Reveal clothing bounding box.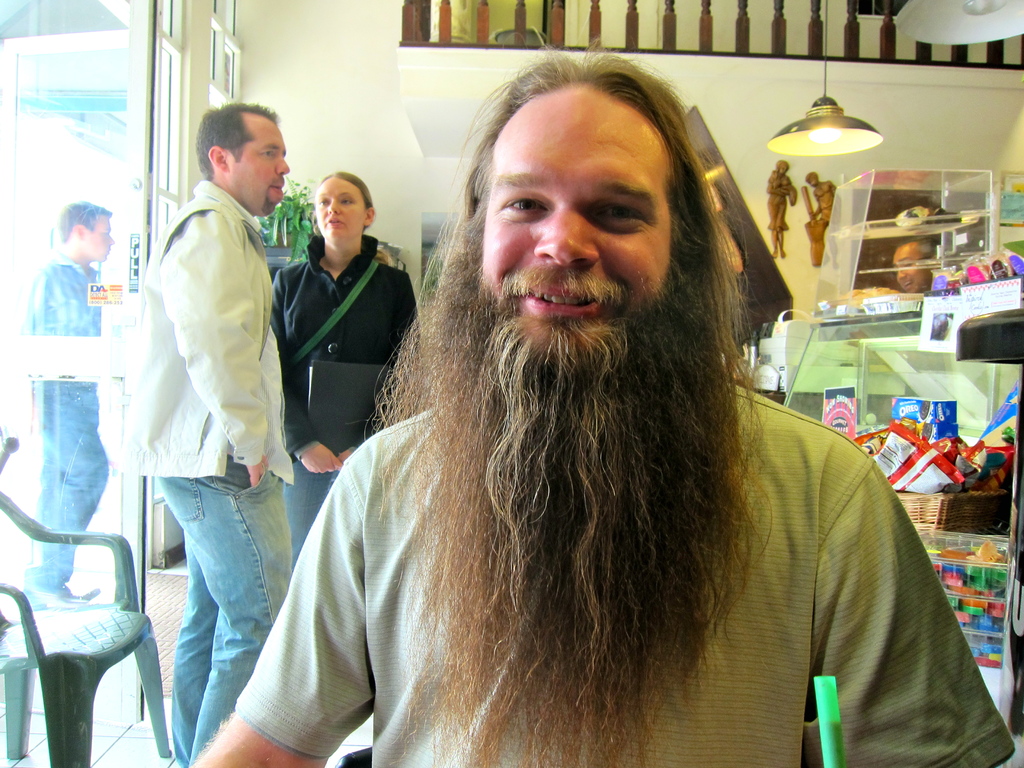
Revealed: [42, 255, 114, 596].
